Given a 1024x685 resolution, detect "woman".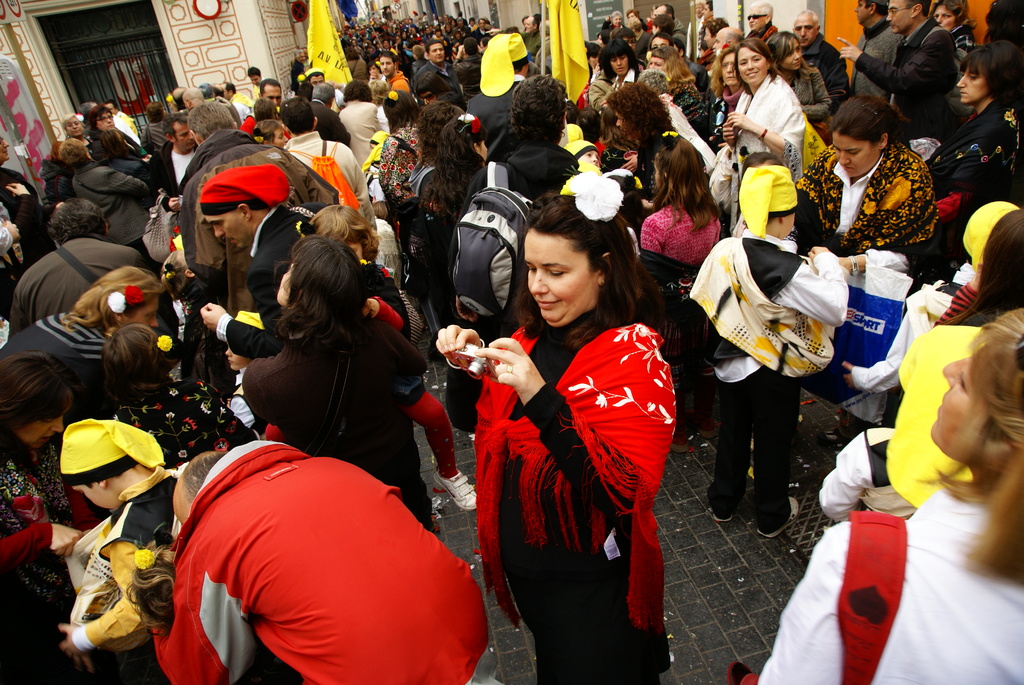
crop(643, 47, 713, 134).
